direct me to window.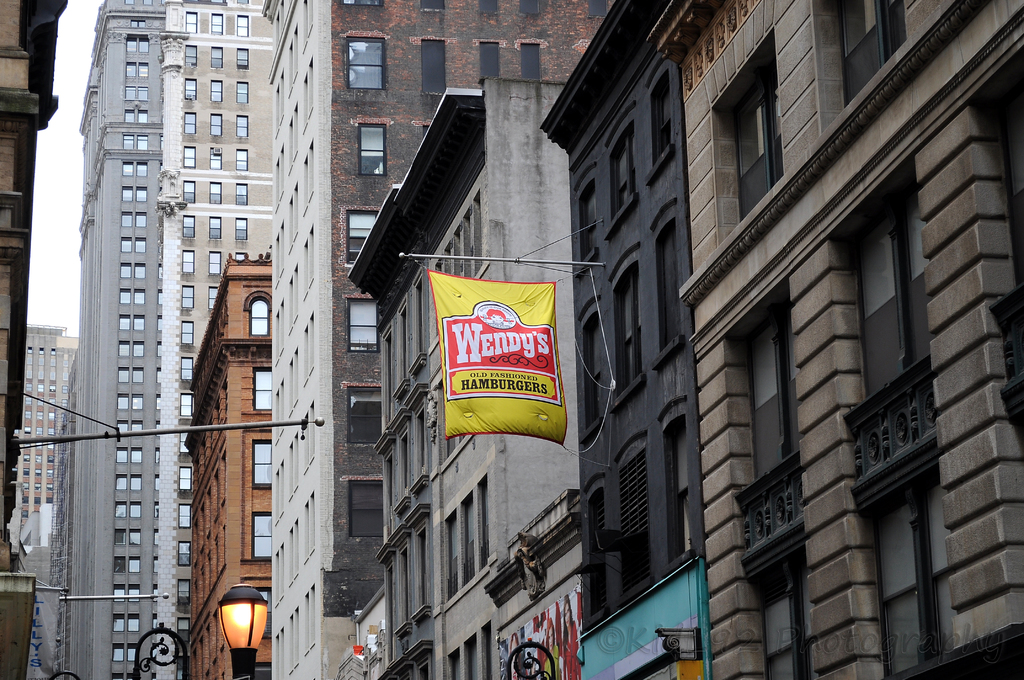
Direction: 344, 0, 384, 6.
